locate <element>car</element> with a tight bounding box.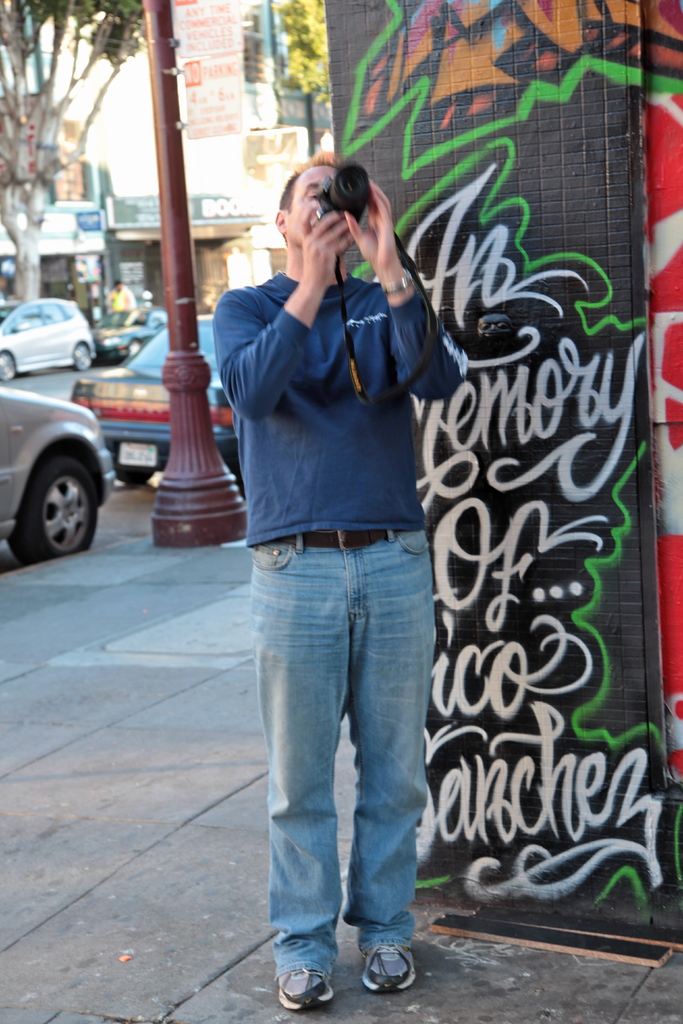
x1=74 y1=318 x2=247 y2=488.
